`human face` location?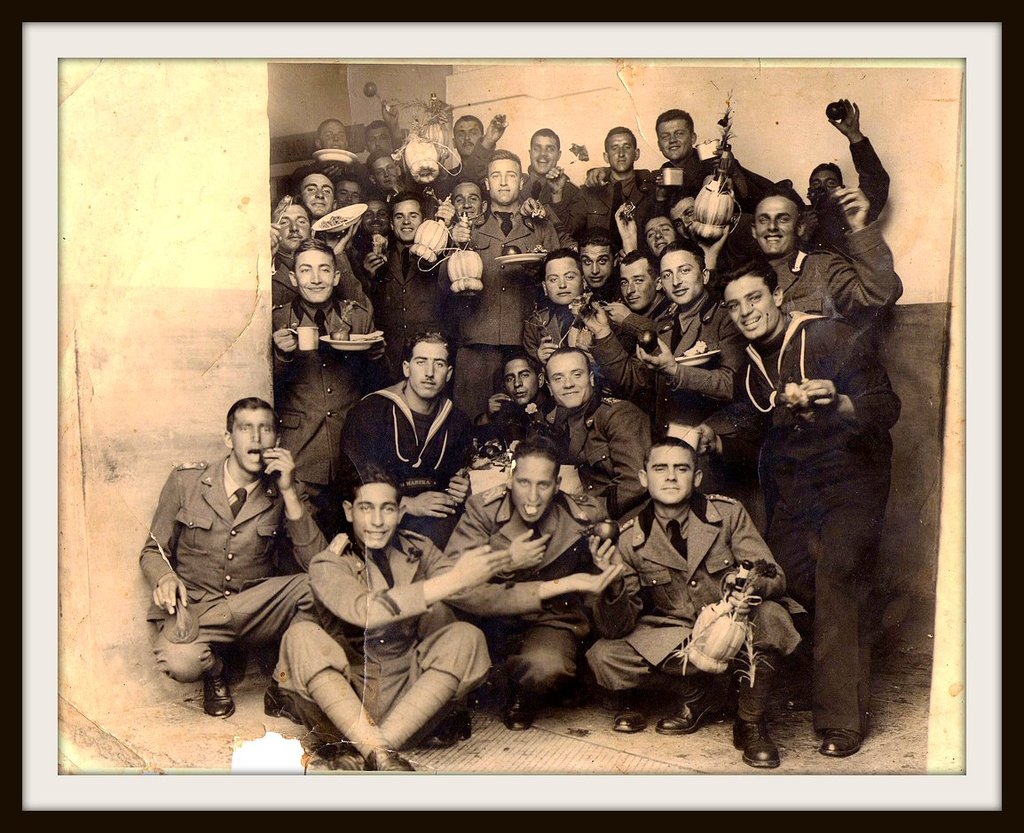
x1=509 y1=450 x2=552 y2=523
